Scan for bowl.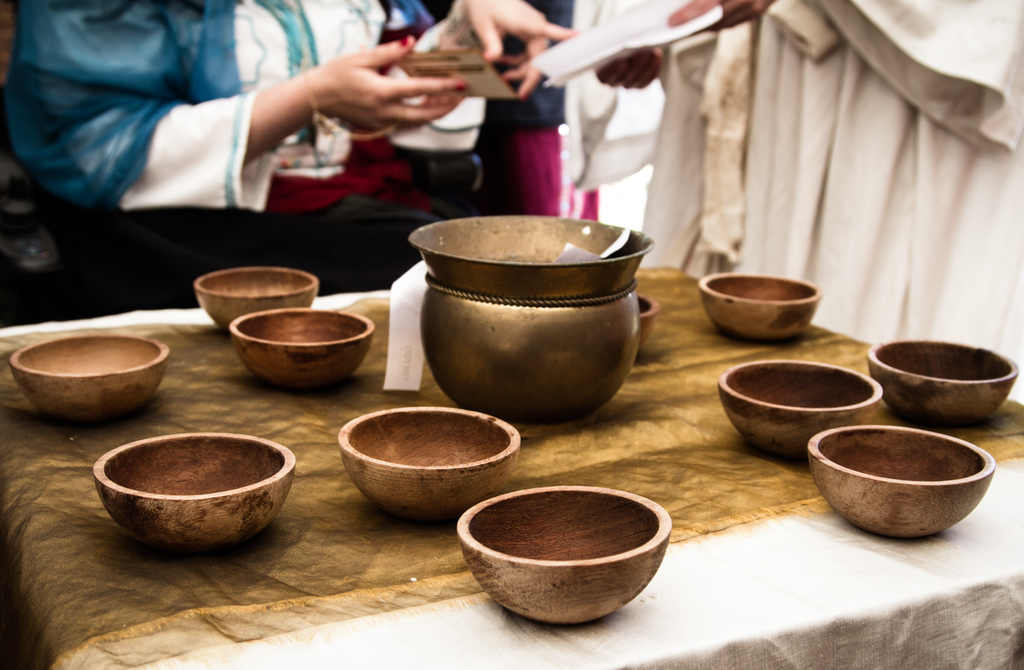
Scan result: pyautogui.locateOnScreen(700, 274, 820, 341).
